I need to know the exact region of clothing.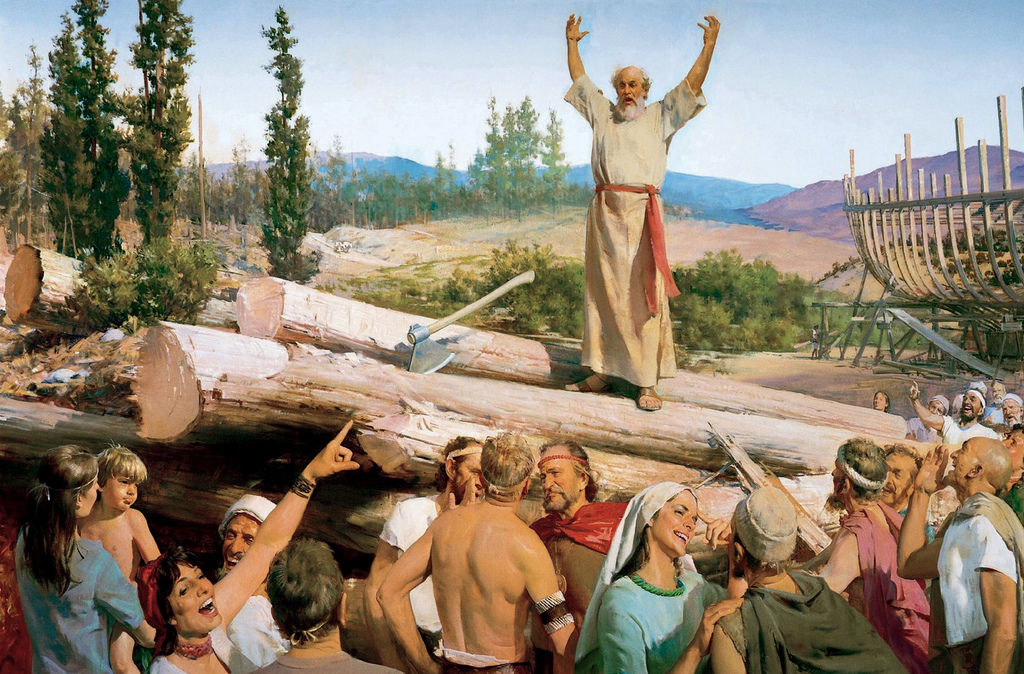
Region: (258,653,403,673).
